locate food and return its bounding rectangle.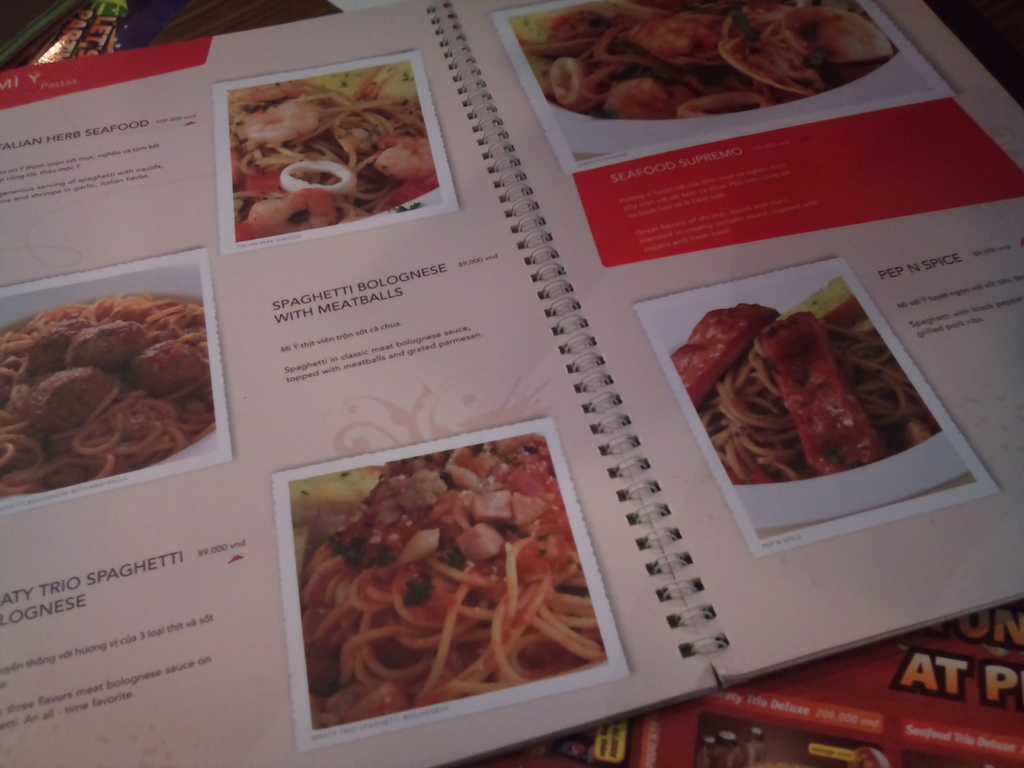
<region>514, 0, 900, 119</region>.
